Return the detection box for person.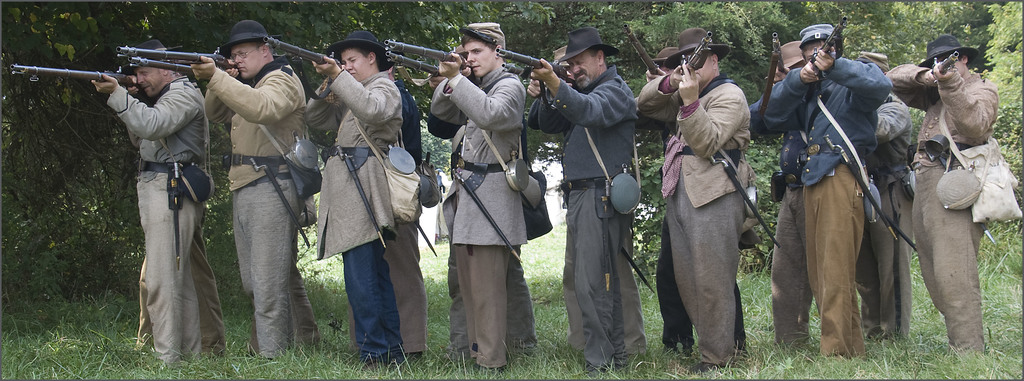
<box>637,33,750,375</box>.
